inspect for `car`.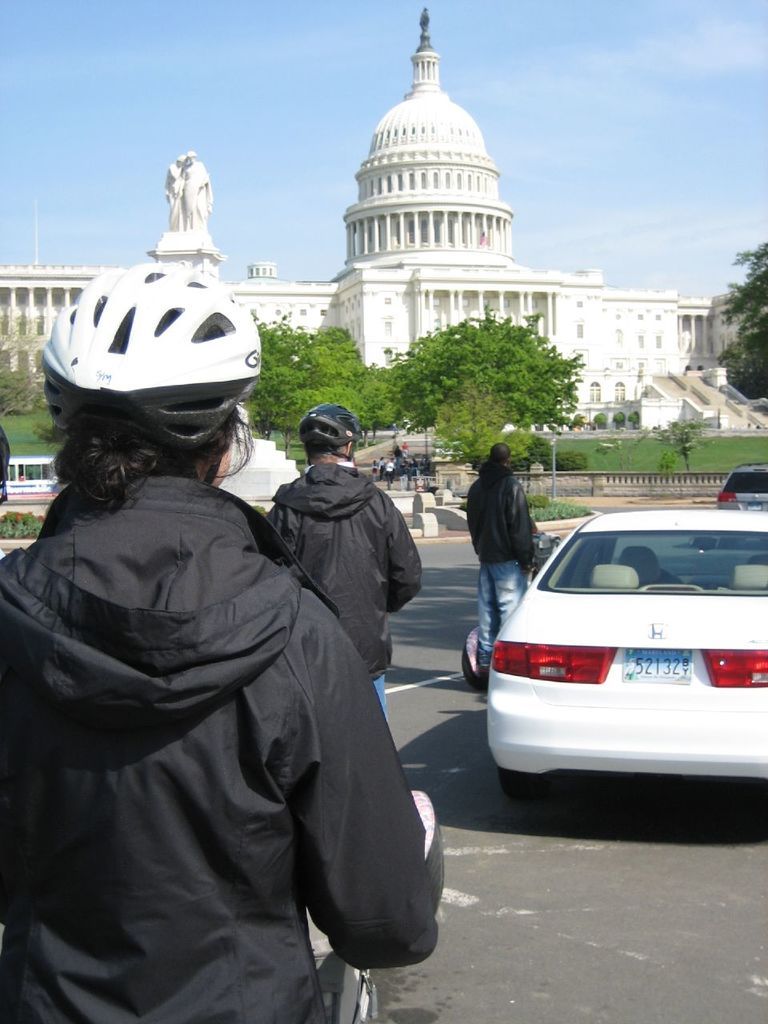
Inspection: bbox=(479, 522, 767, 818).
